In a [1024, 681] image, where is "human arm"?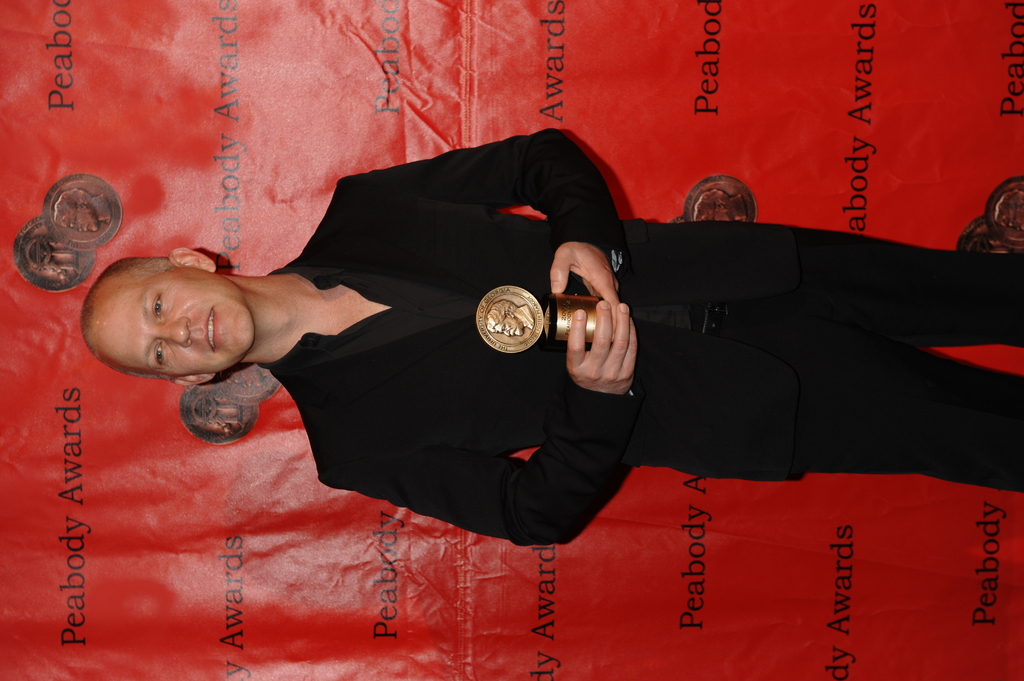
(349,134,623,342).
